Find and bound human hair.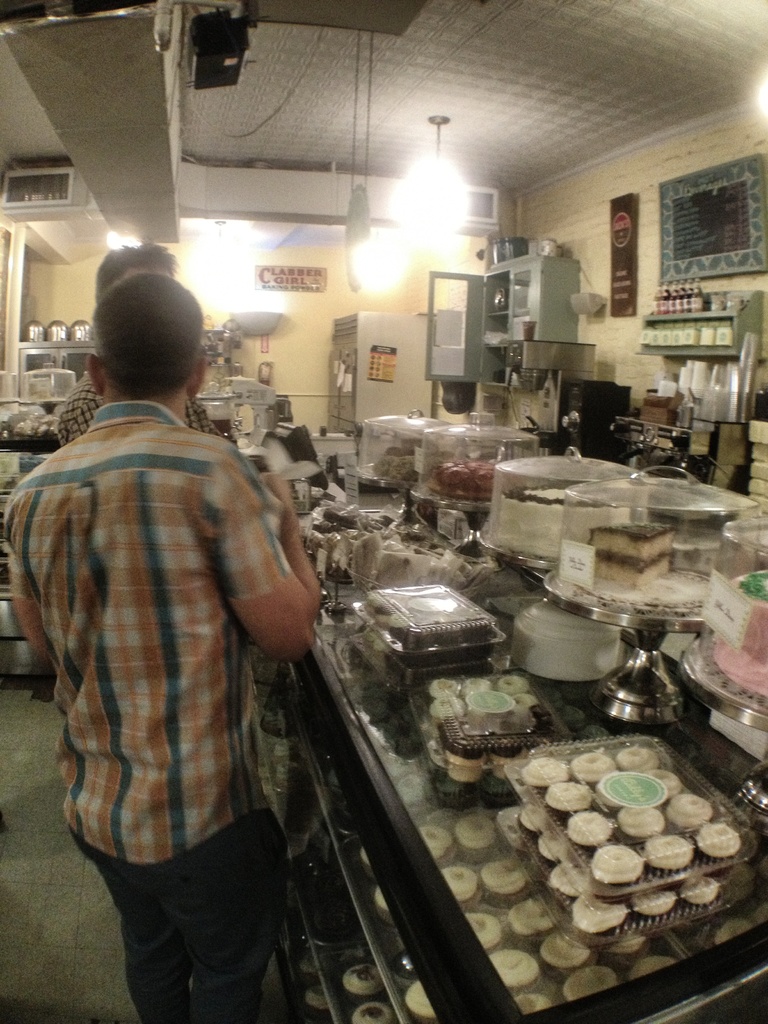
Bound: BBox(90, 271, 207, 399).
